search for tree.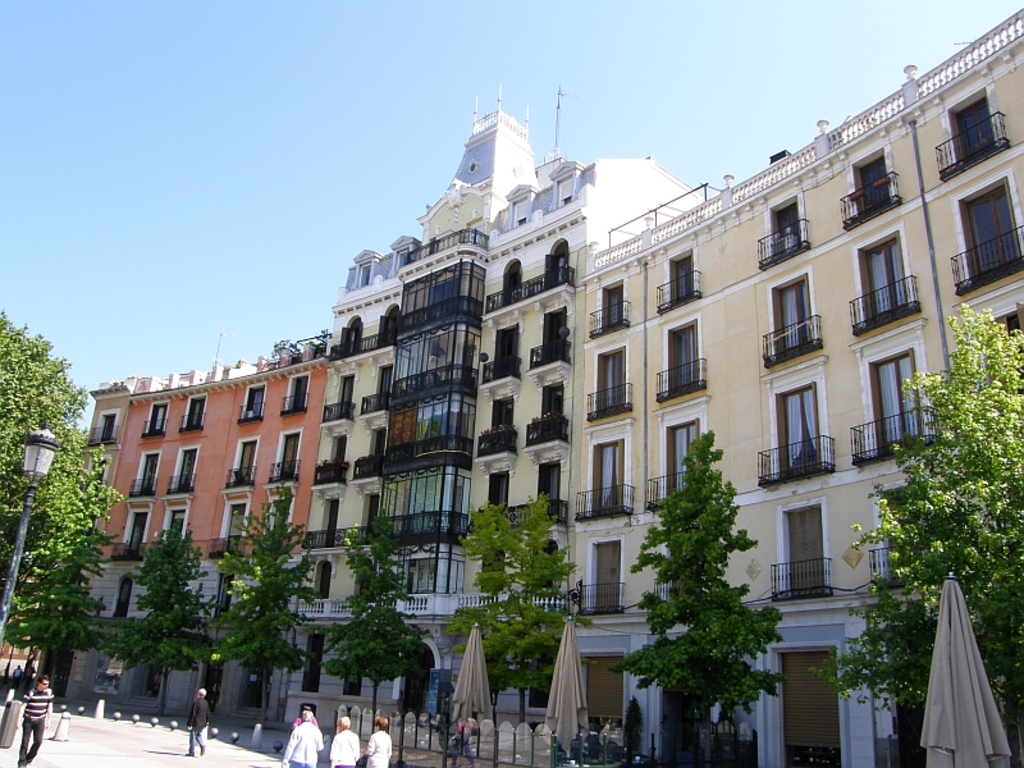
Found at [x1=631, y1=439, x2=776, y2=749].
